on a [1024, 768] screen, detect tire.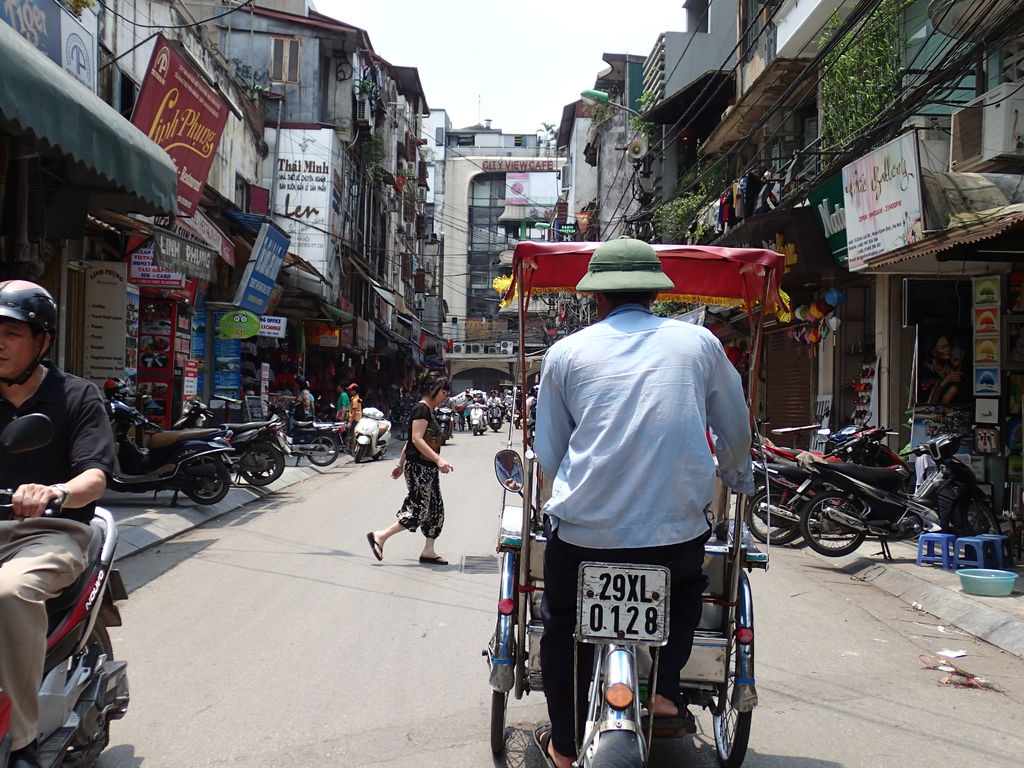
select_region(56, 617, 115, 767).
